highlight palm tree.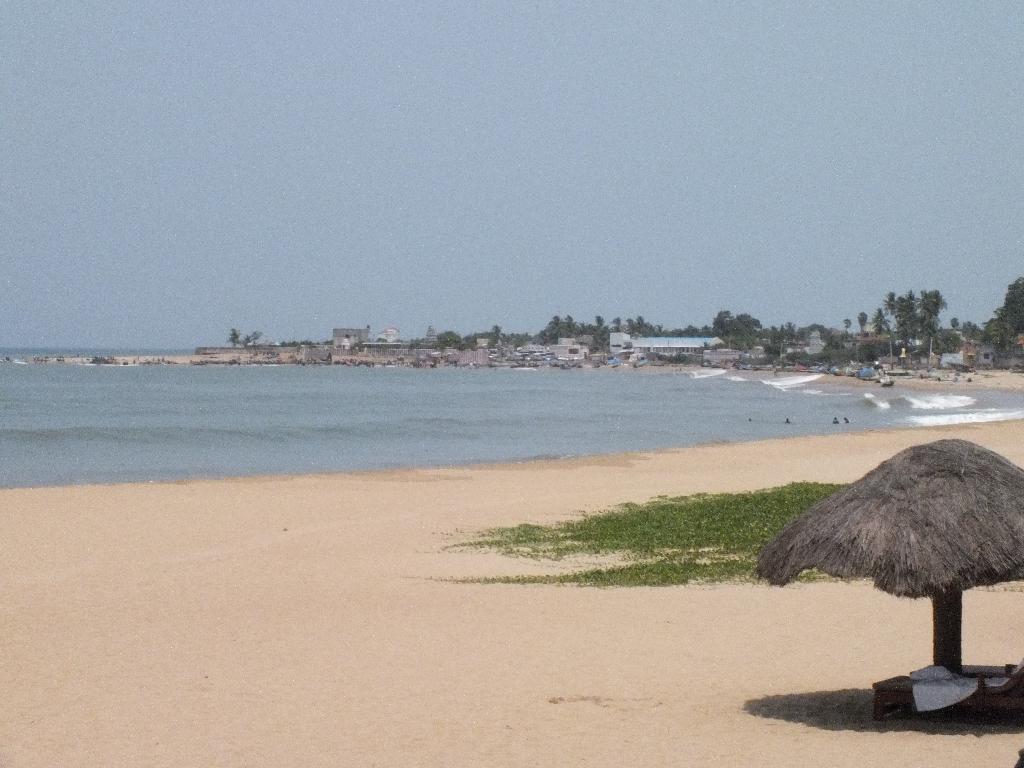
Highlighted region: detection(896, 287, 920, 356).
